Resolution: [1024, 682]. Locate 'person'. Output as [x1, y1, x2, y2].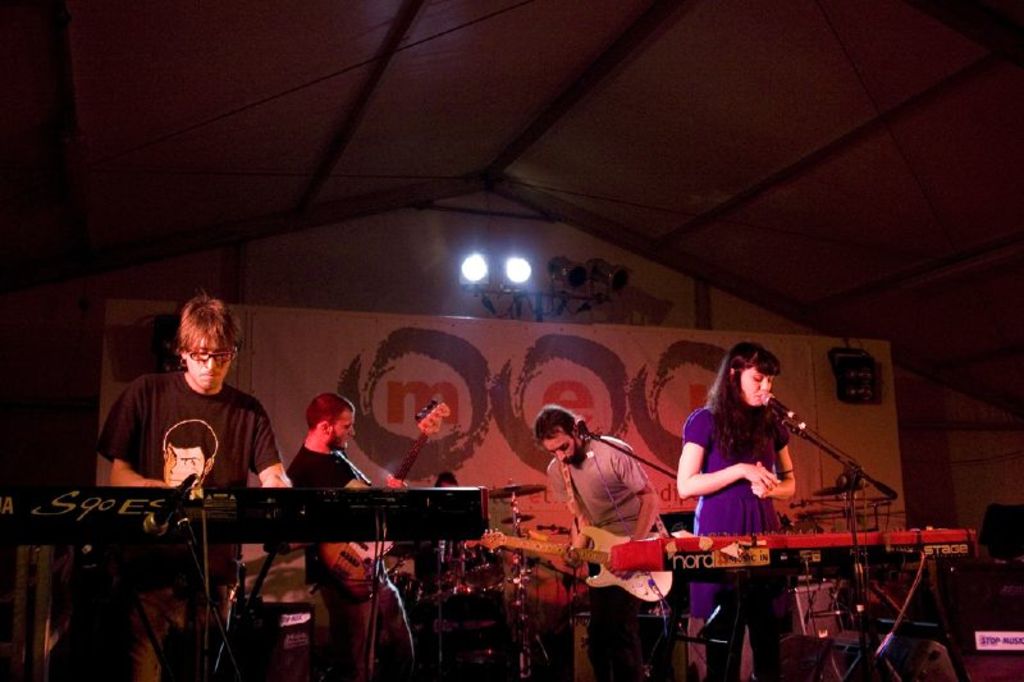
[429, 470, 466, 488].
